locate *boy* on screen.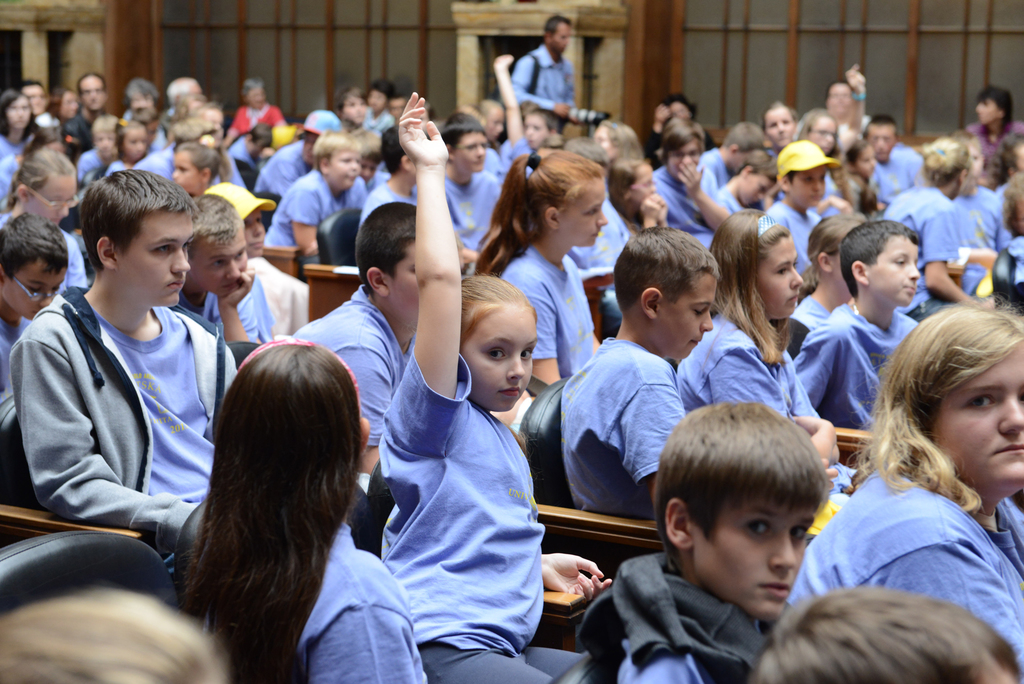
On screen at x1=6 y1=167 x2=243 y2=557.
